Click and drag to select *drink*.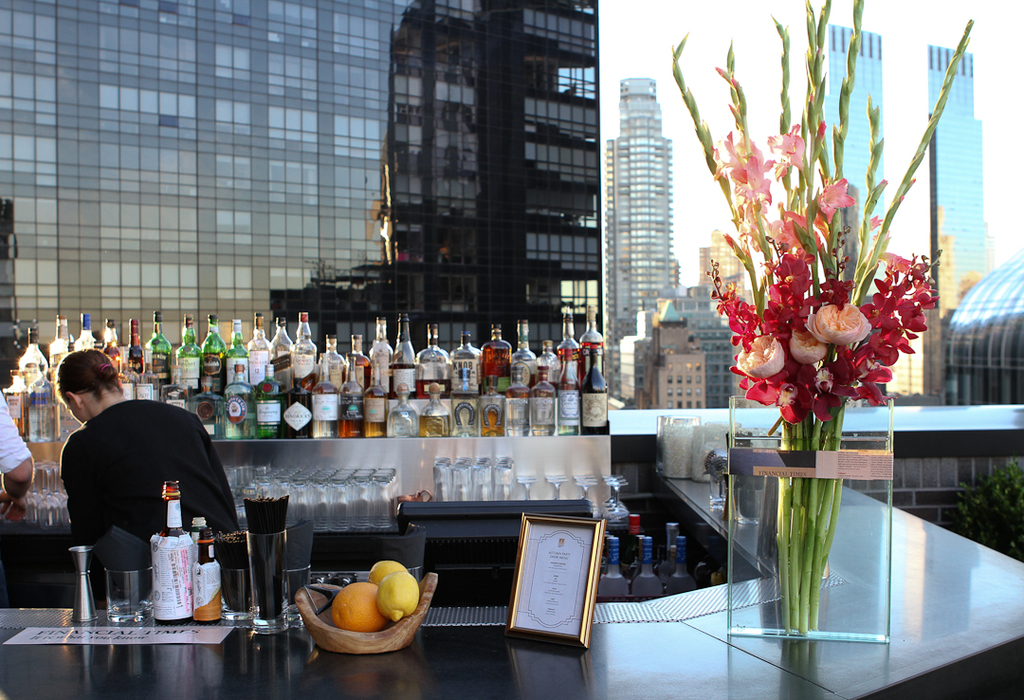
Selection: pyautogui.locateOnScreen(598, 536, 626, 599).
